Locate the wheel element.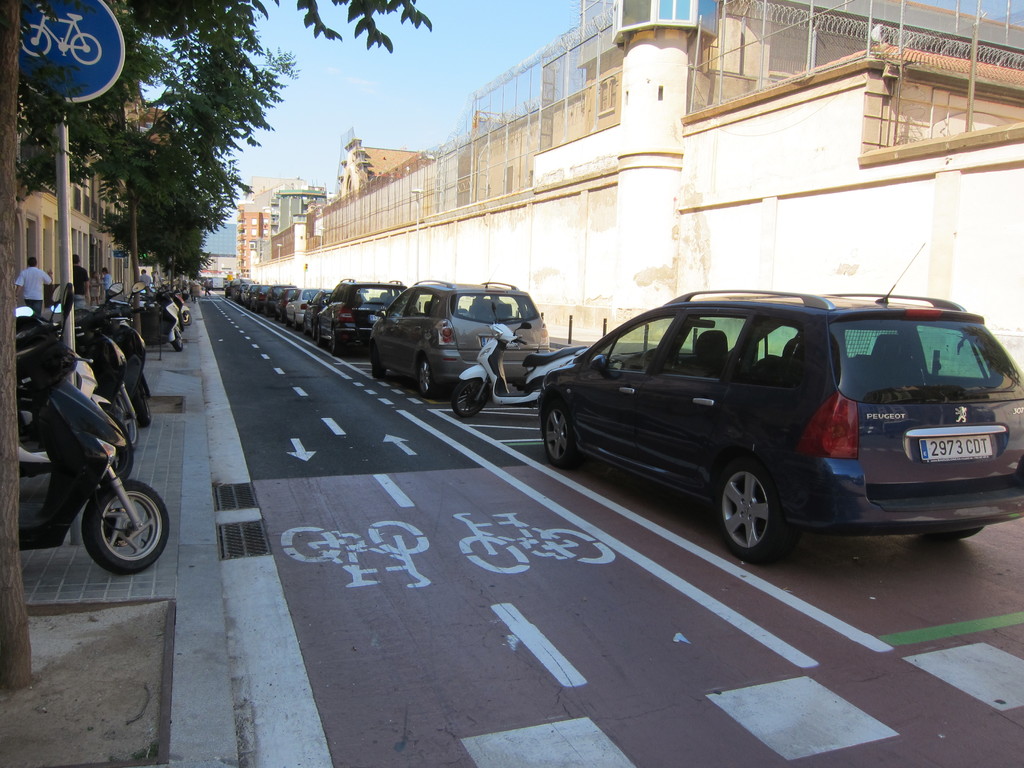
Element bbox: <box>538,401,583,472</box>.
